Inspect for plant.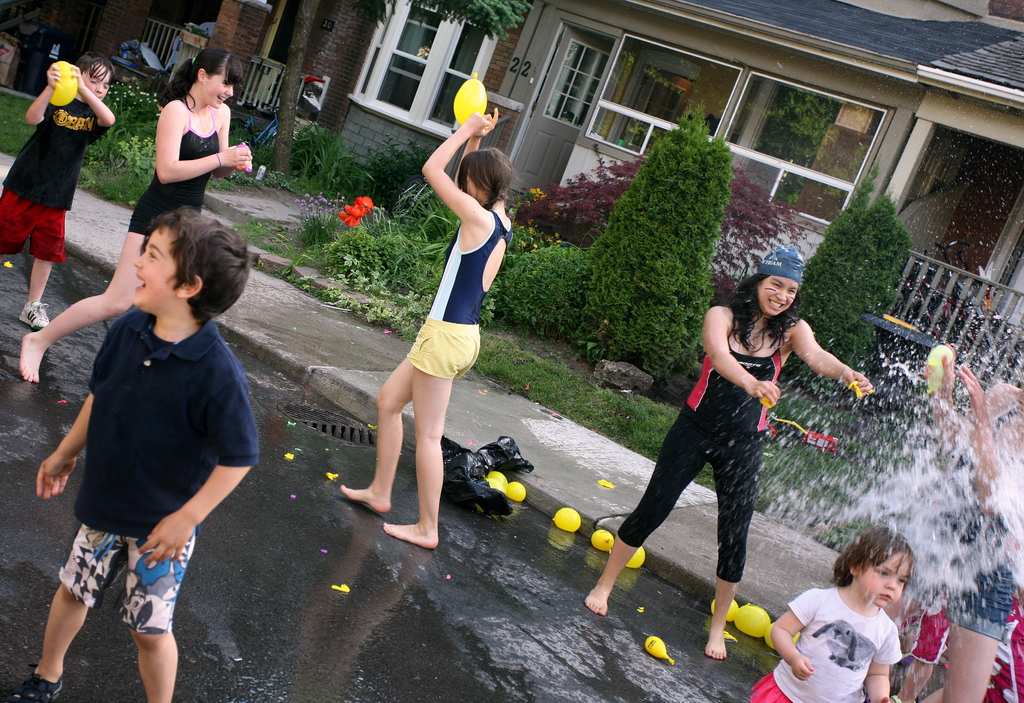
Inspection: l=513, t=149, r=825, b=325.
